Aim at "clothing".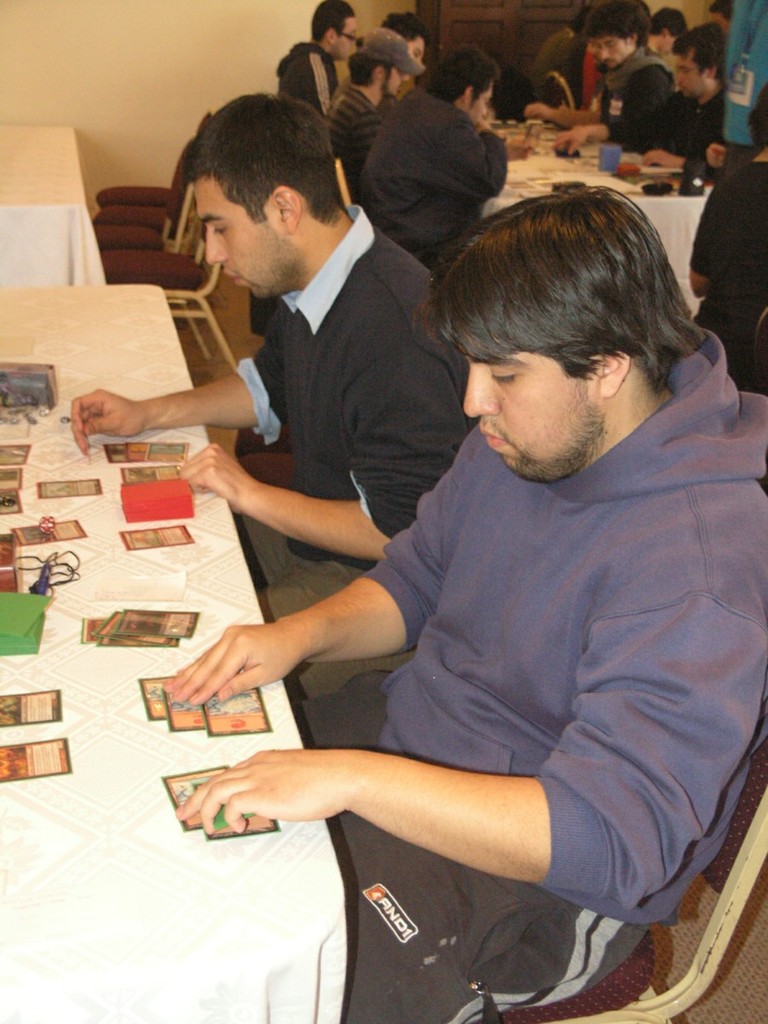
Aimed at <bbox>280, 44, 335, 109</bbox>.
